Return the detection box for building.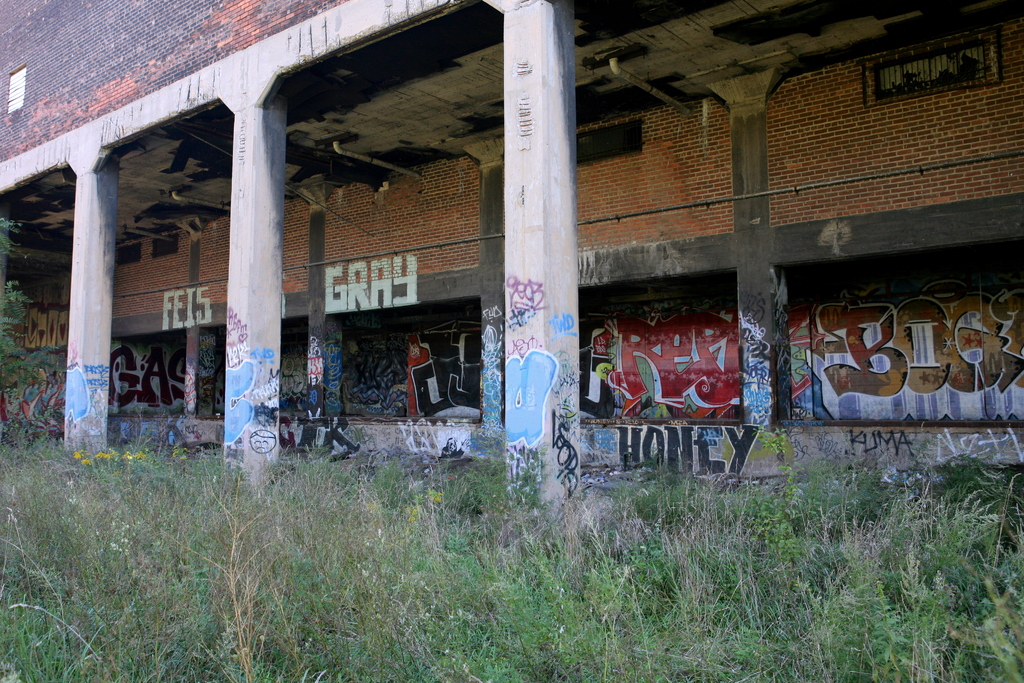
{"x1": 0, "y1": 0, "x2": 1023, "y2": 519}.
